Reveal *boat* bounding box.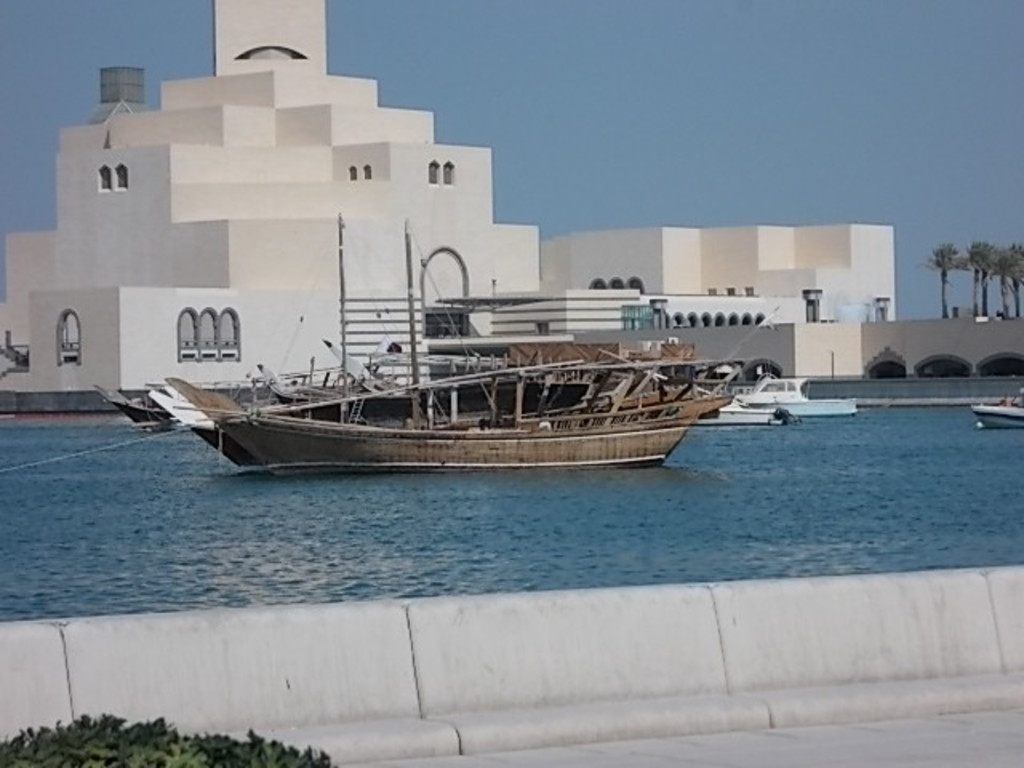
Revealed: box=[152, 387, 251, 470].
